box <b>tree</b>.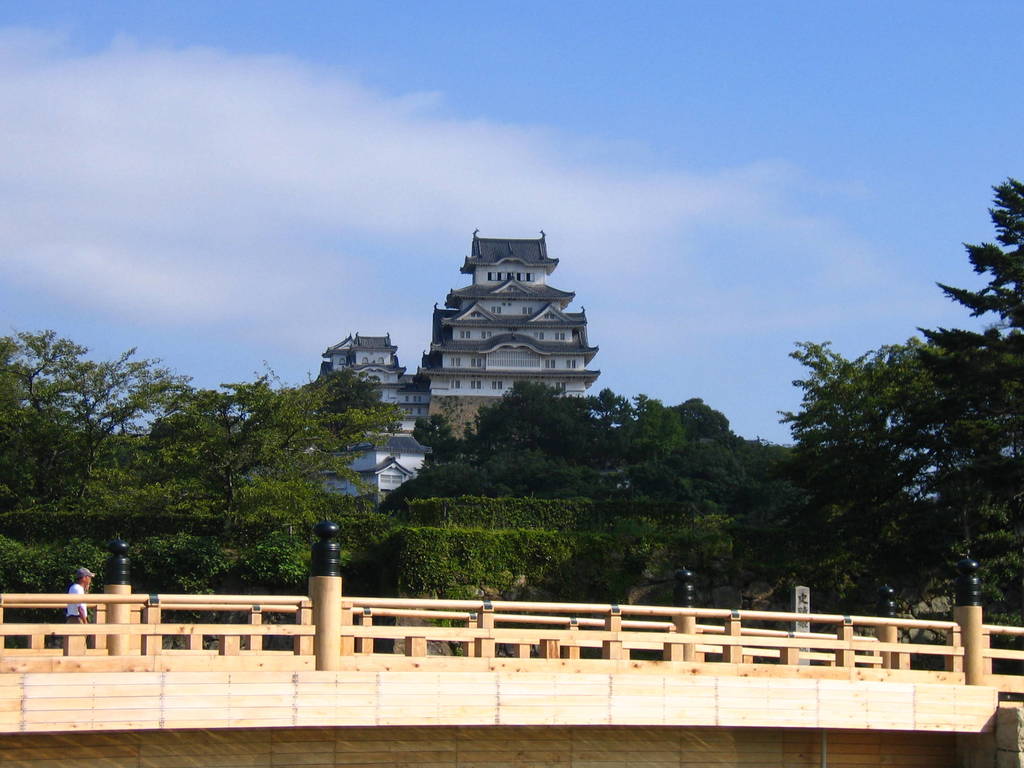
[x1=769, y1=310, x2=966, y2=621].
